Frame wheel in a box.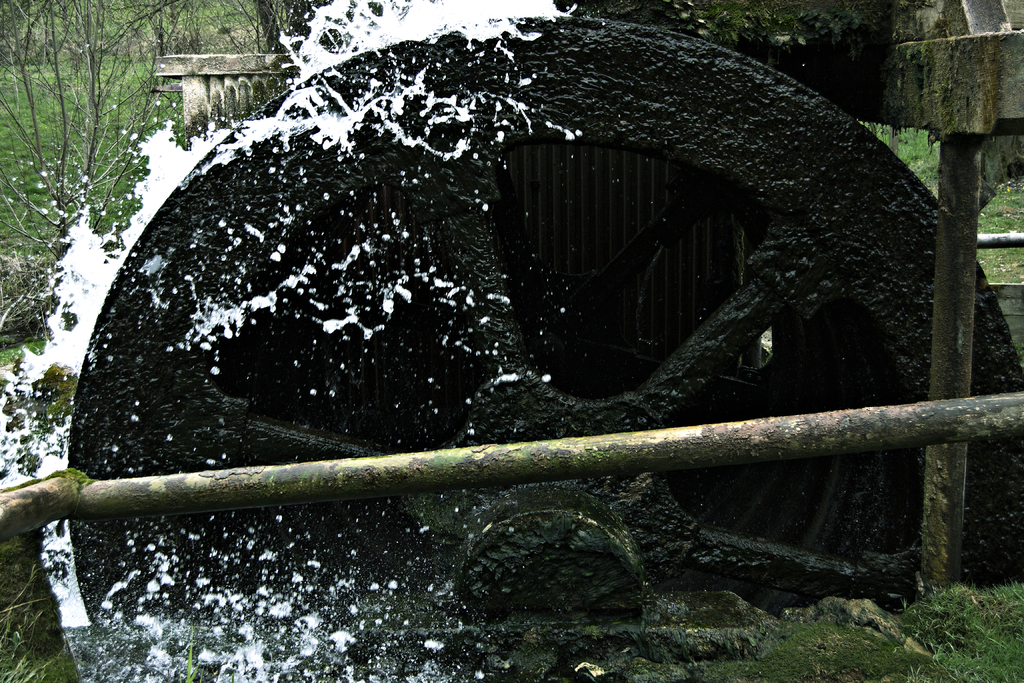
l=60, t=0, r=1023, b=682.
